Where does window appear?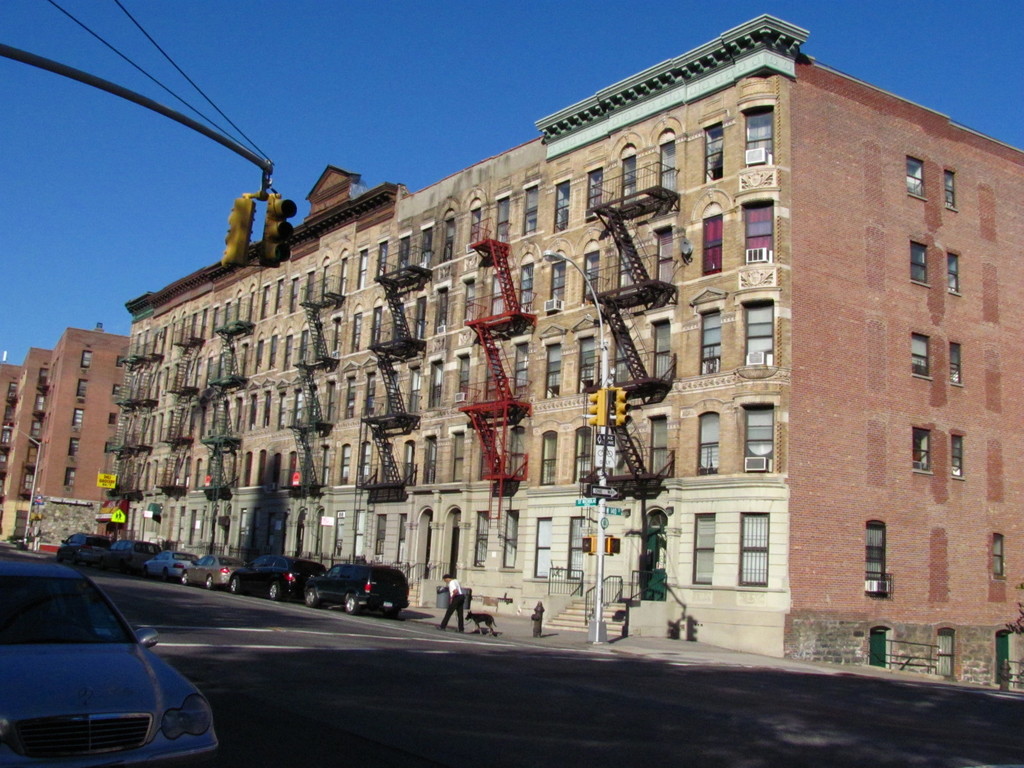
Appears at l=499, t=200, r=504, b=236.
